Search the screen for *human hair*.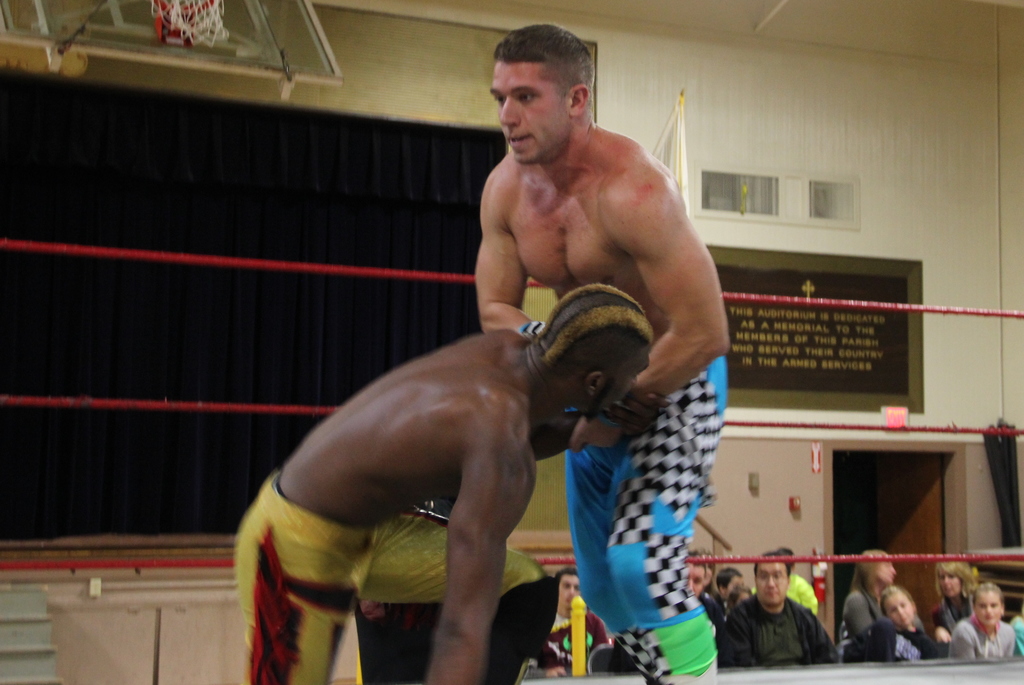
Found at rect(489, 26, 591, 120).
